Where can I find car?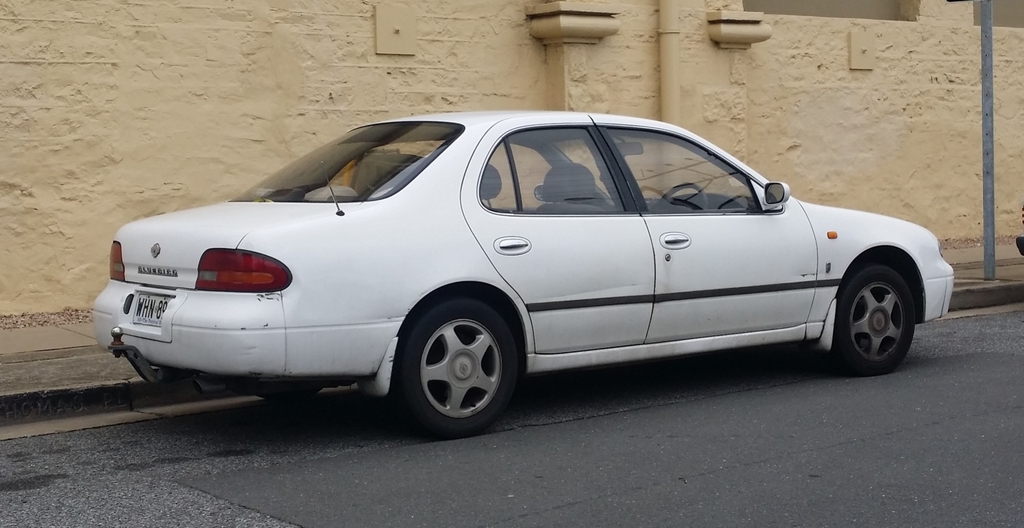
You can find it at x1=93 y1=110 x2=960 y2=436.
